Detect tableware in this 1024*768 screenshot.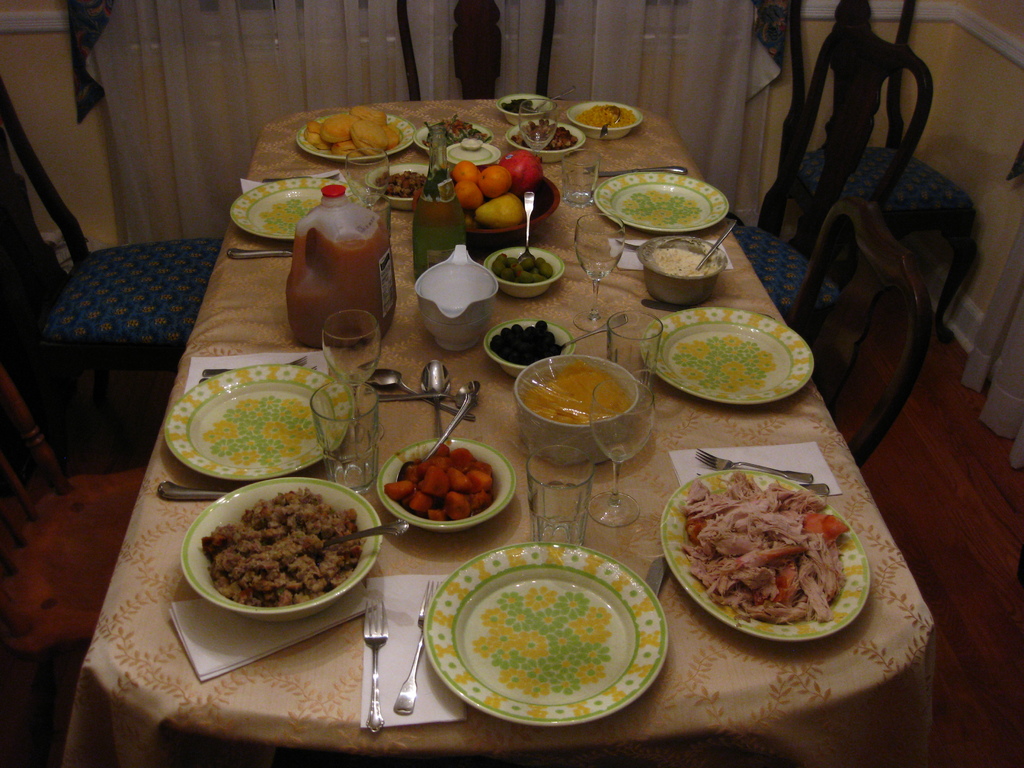
Detection: detection(525, 442, 593, 545).
